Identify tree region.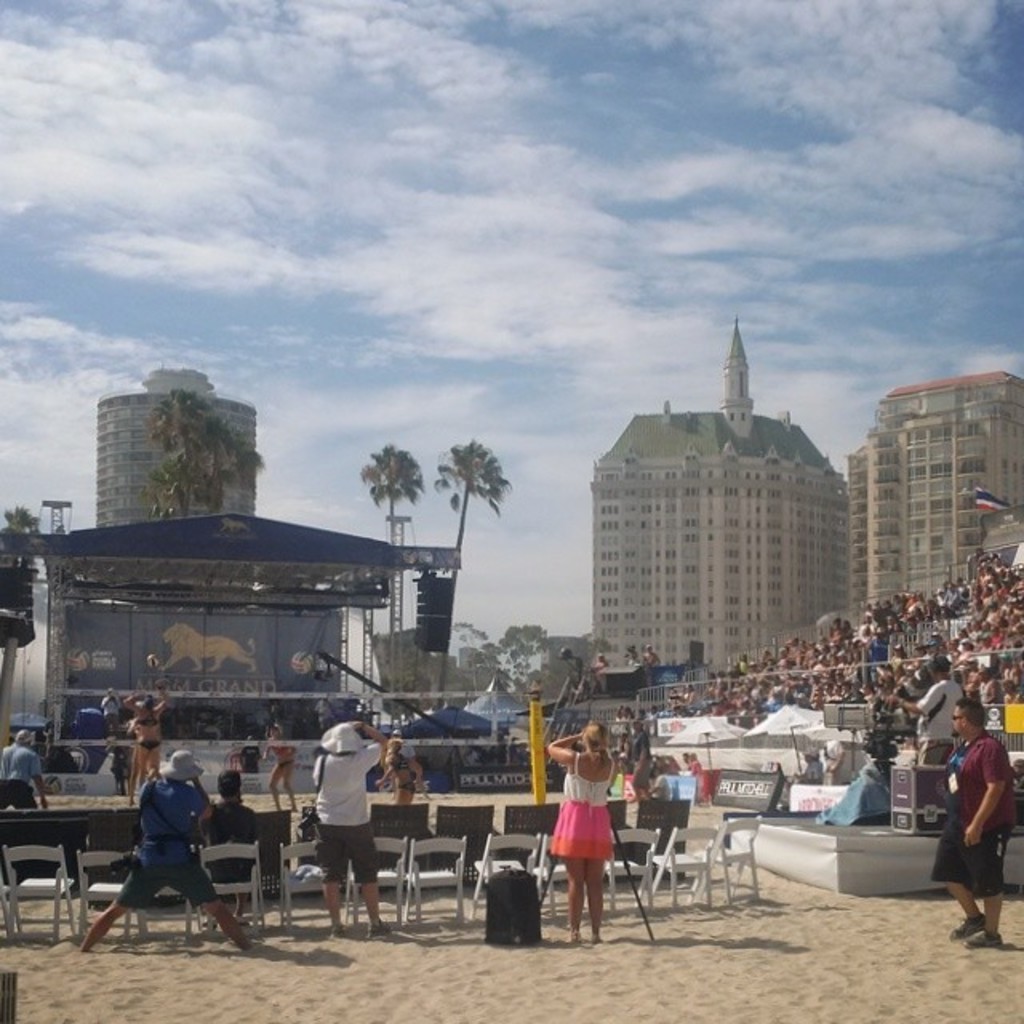
Region: <bbox>418, 438, 530, 560</bbox>.
